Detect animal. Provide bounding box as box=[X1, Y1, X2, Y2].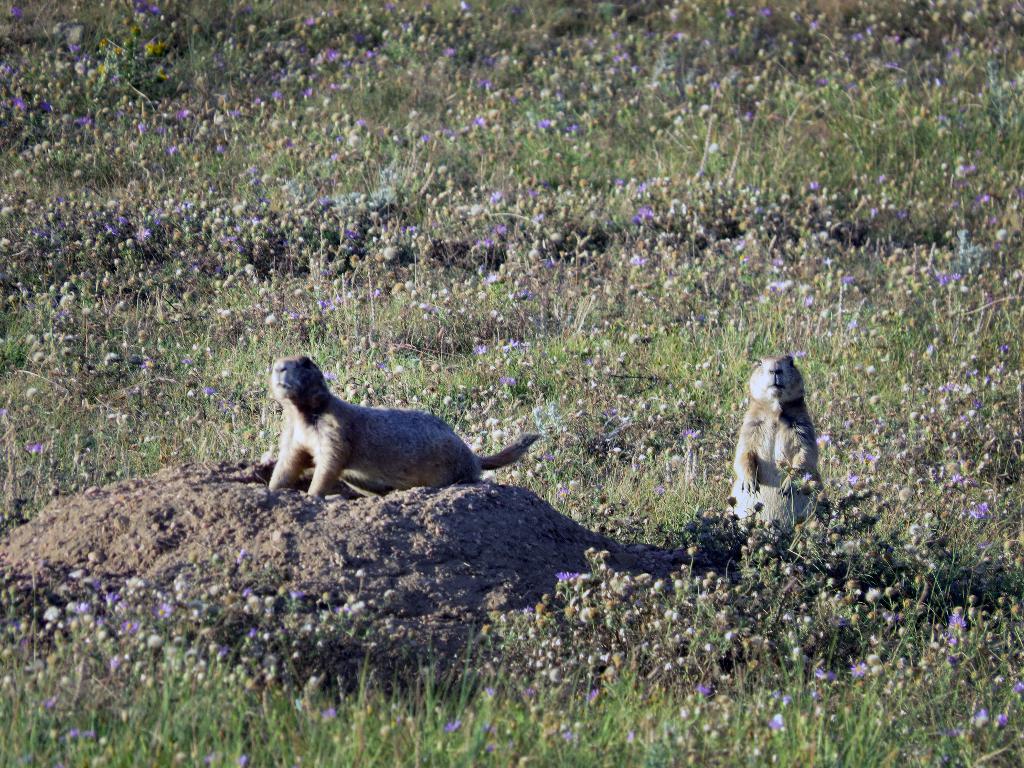
box=[732, 352, 832, 538].
